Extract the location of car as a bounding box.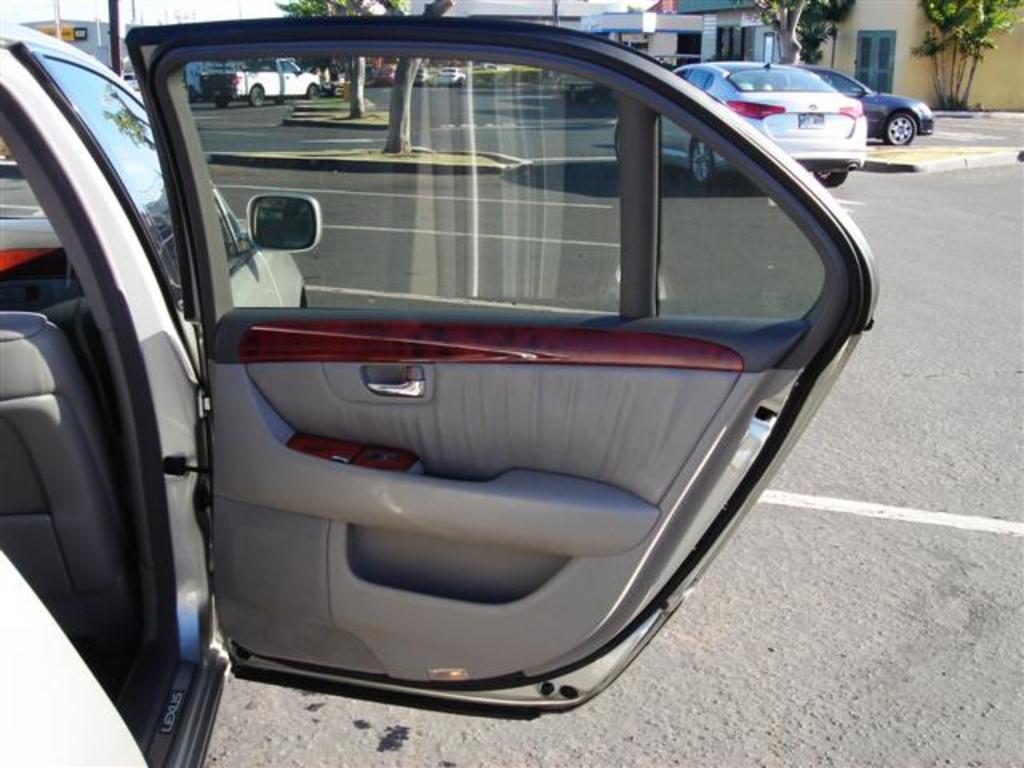
rect(779, 62, 933, 146).
